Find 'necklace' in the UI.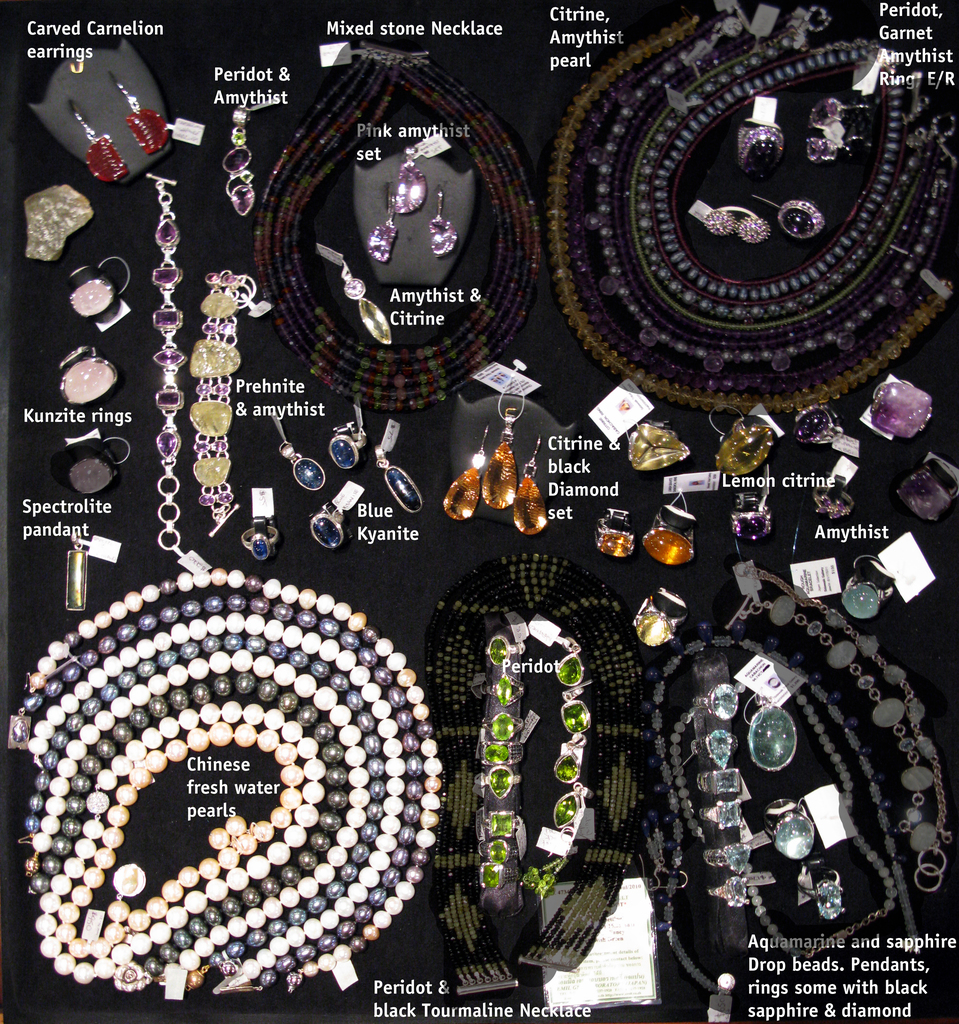
UI element at 545,10,958,413.
